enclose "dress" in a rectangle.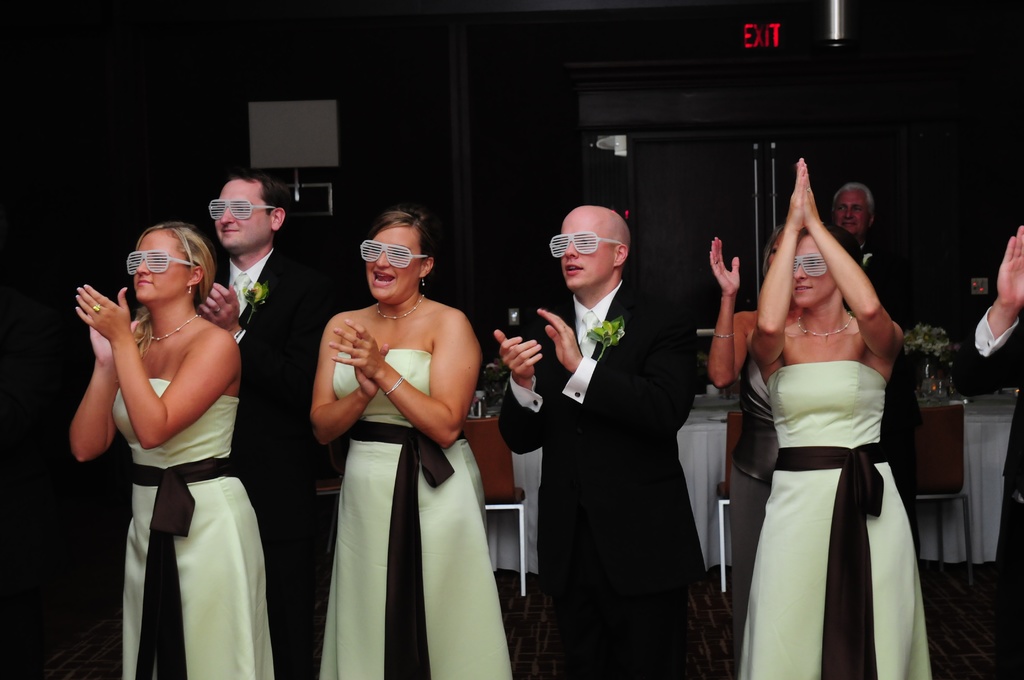
<region>320, 350, 513, 679</region>.
